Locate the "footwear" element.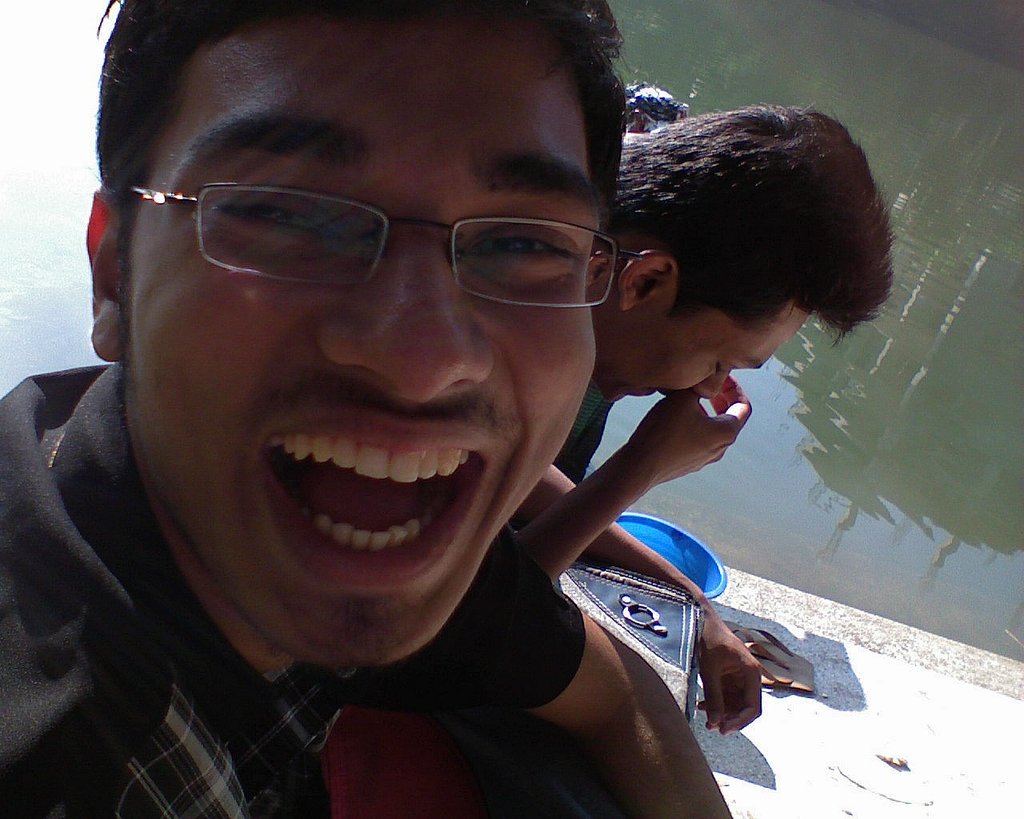
Element bbox: 743:636:813:688.
